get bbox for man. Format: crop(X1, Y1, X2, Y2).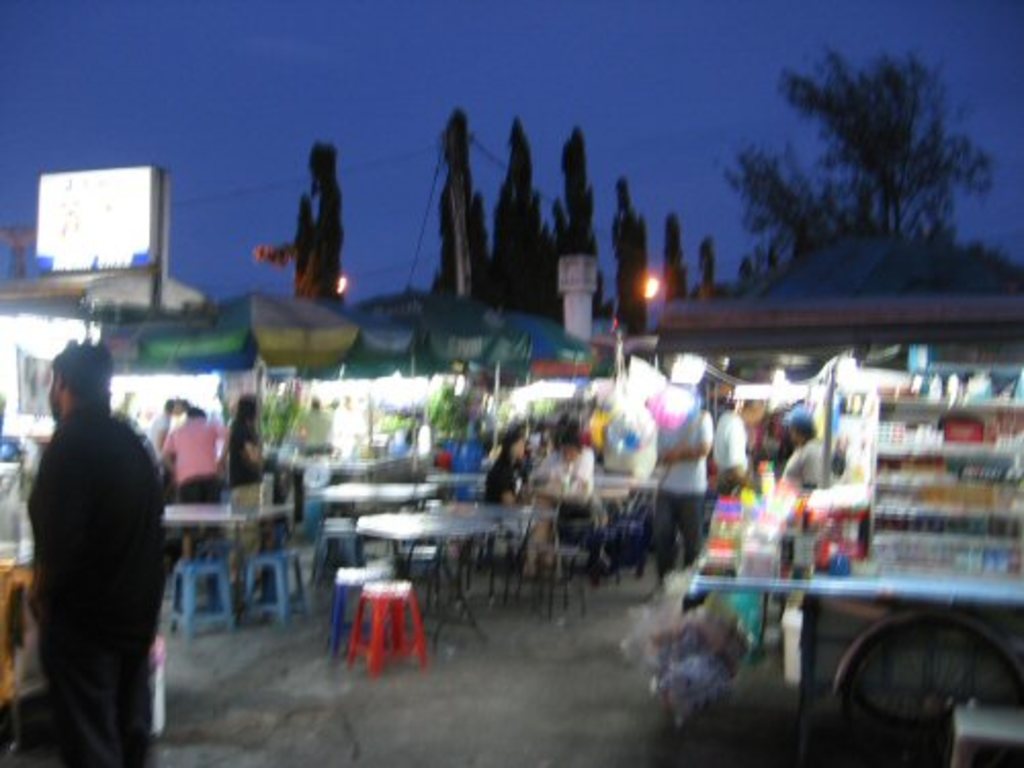
crop(10, 340, 176, 760).
